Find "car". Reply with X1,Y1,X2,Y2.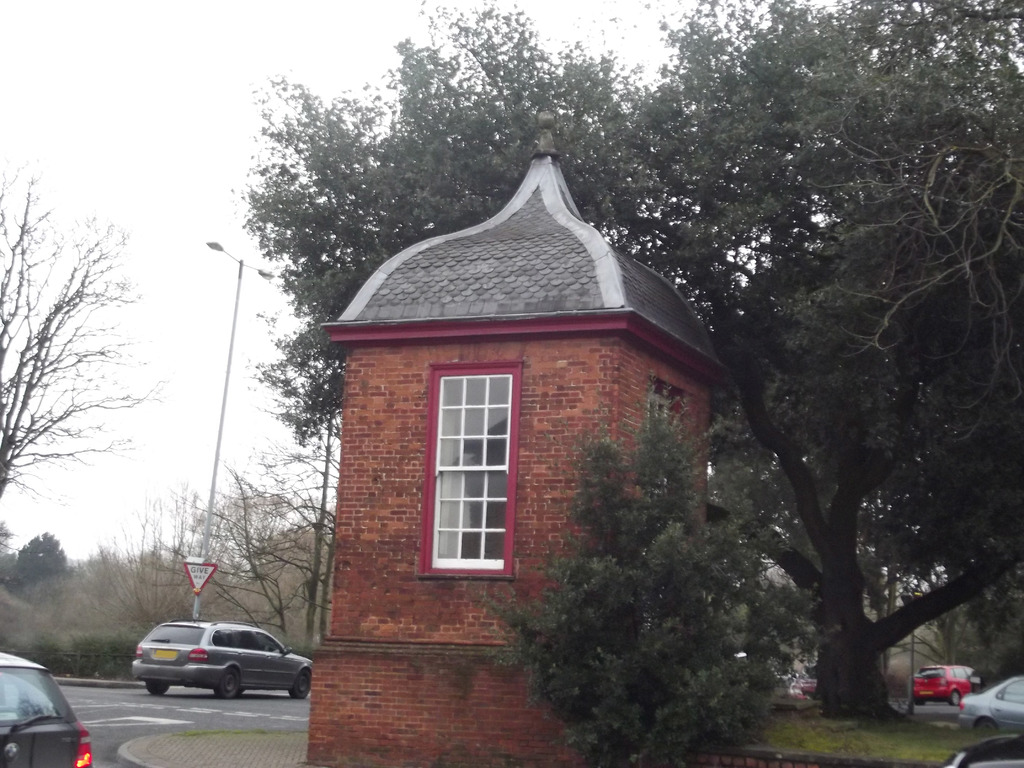
959,676,1023,737.
